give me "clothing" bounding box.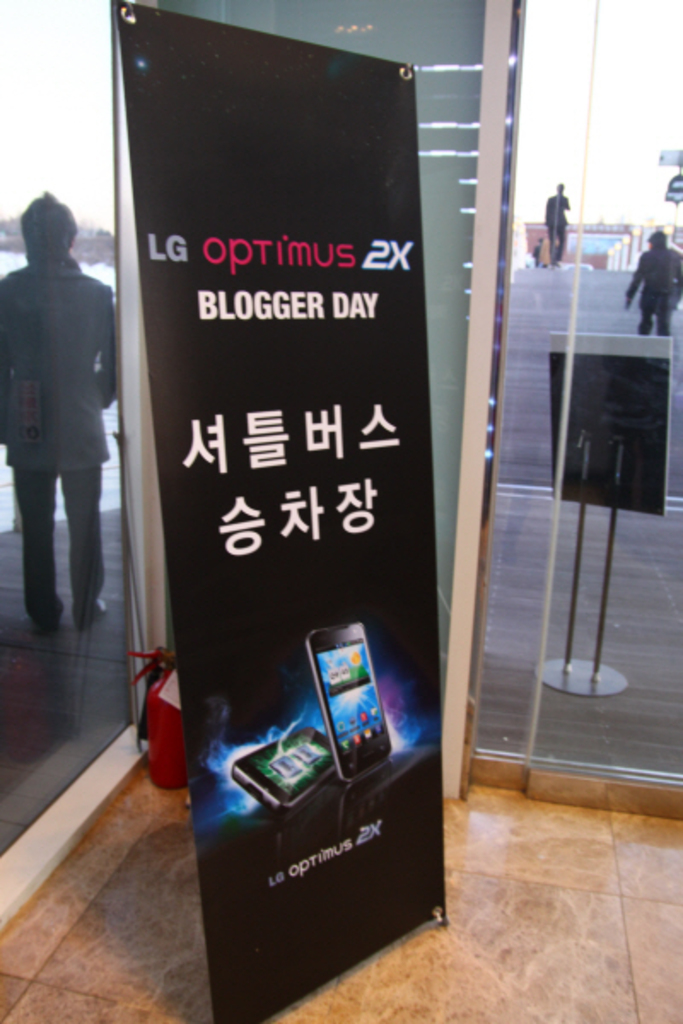
locate(625, 244, 681, 328).
